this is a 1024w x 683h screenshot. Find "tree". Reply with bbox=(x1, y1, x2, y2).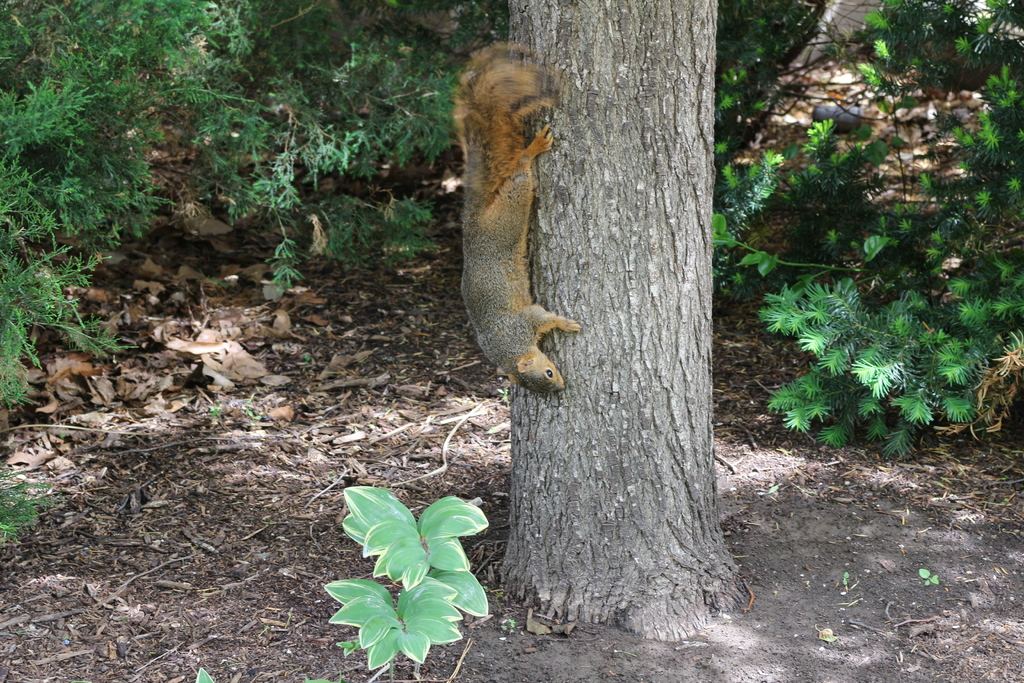
bbox=(508, 0, 719, 646).
